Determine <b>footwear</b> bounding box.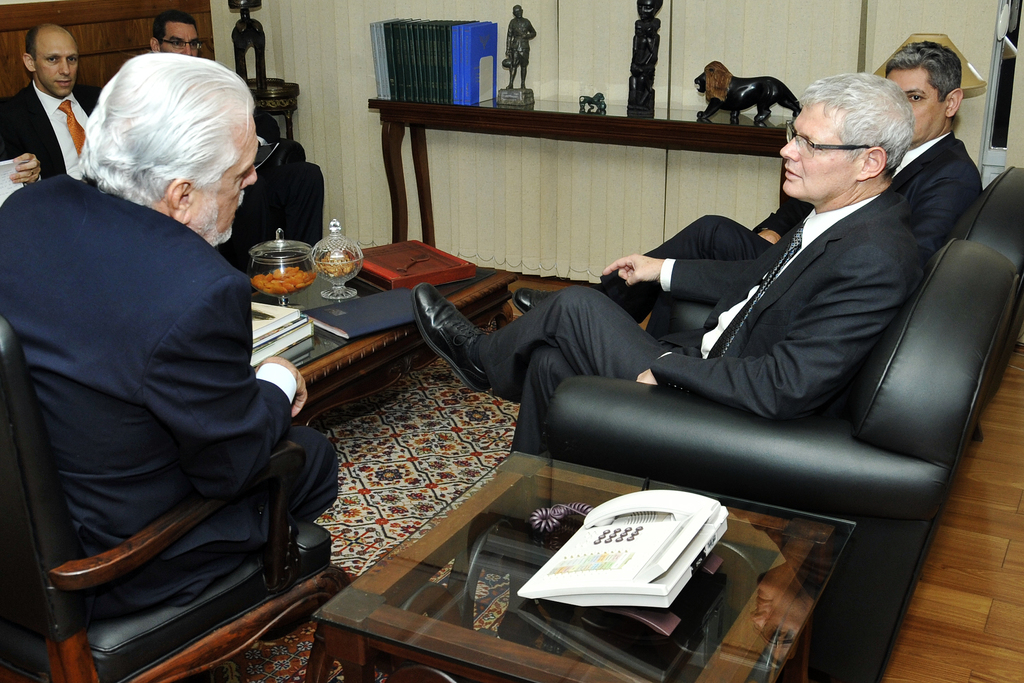
Determined: bbox=(510, 285, 553, 313).
